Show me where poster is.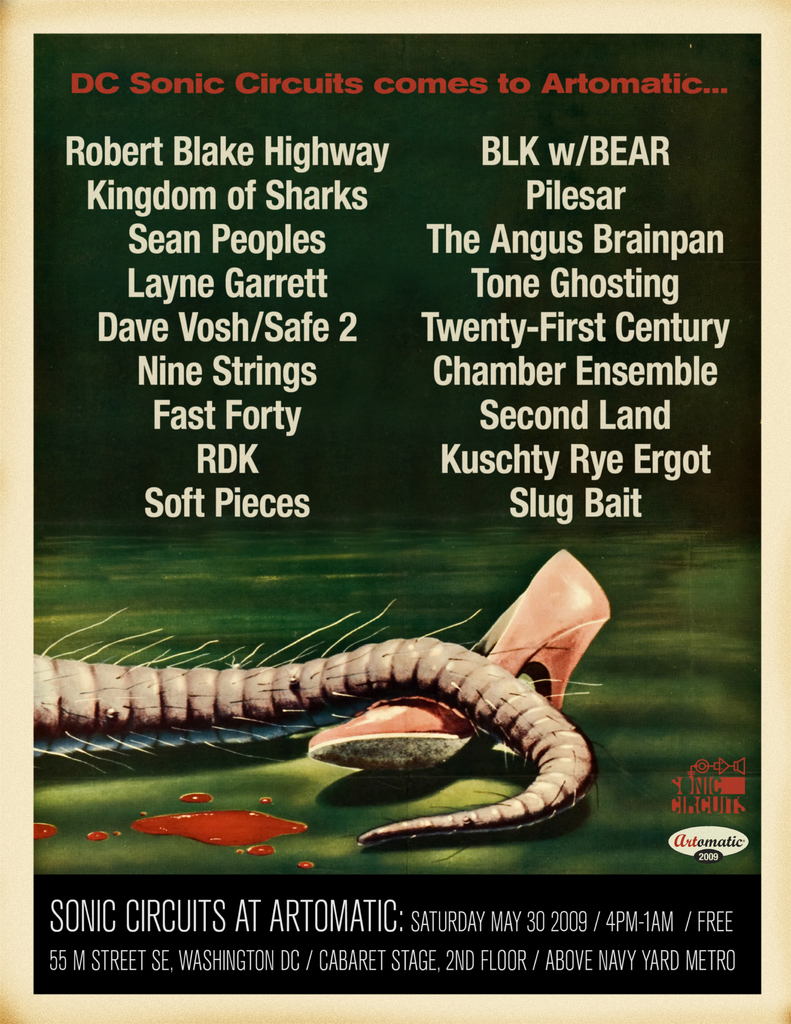
poster is at crop(0, 1, 790, 1023).
